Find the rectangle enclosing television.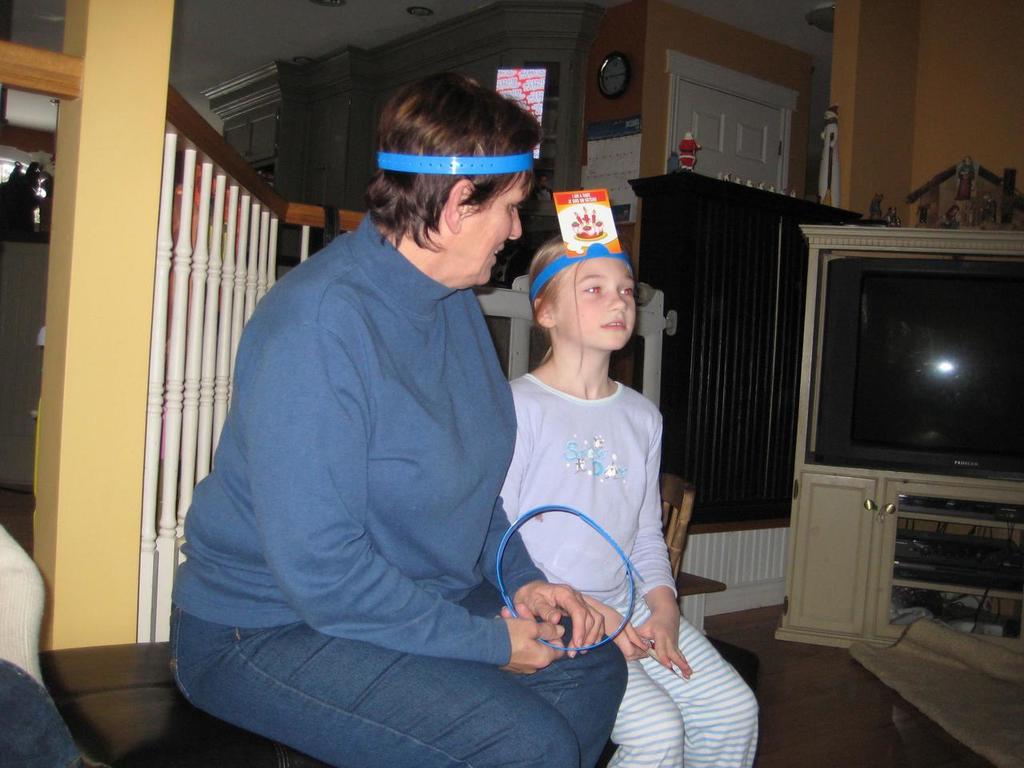
(left=815, top=258, right=1023, bottom=481).
